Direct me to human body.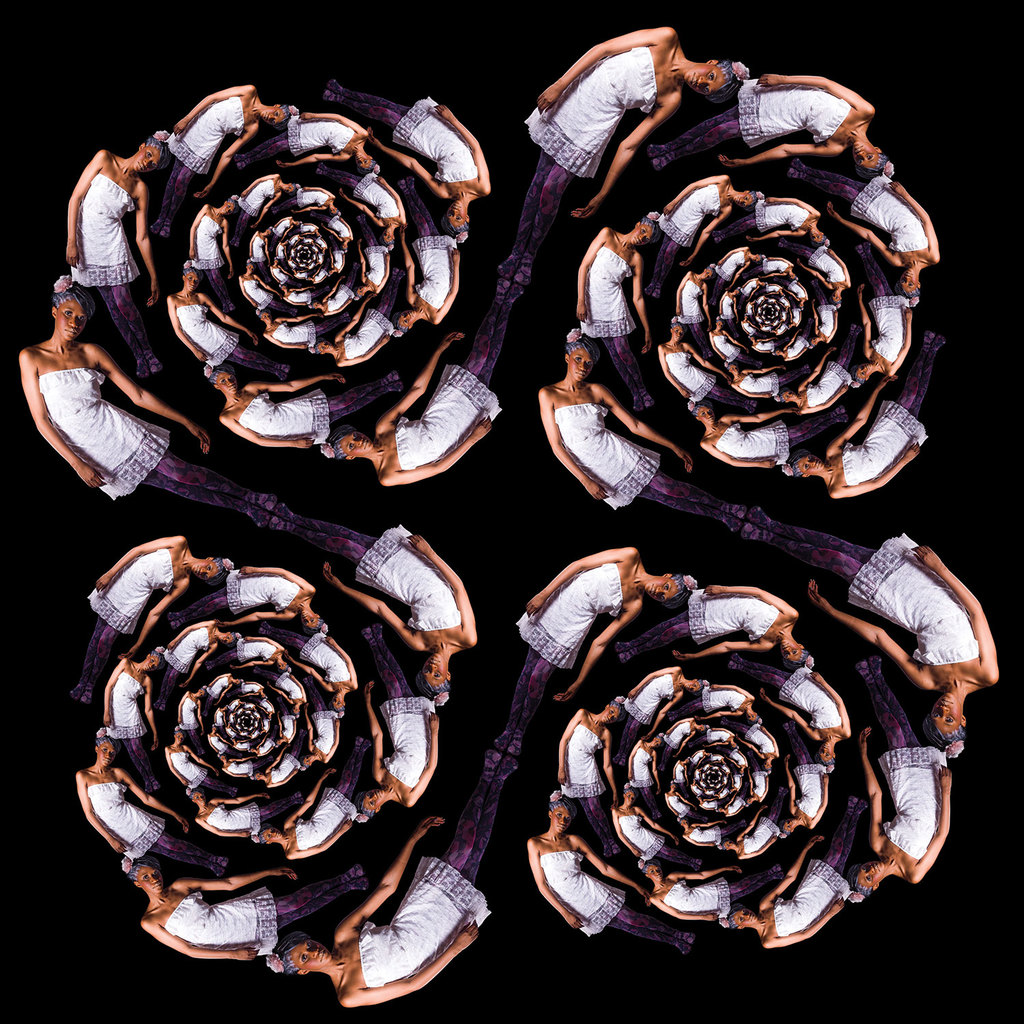
Direction: region(270, 314, 356, 349).
